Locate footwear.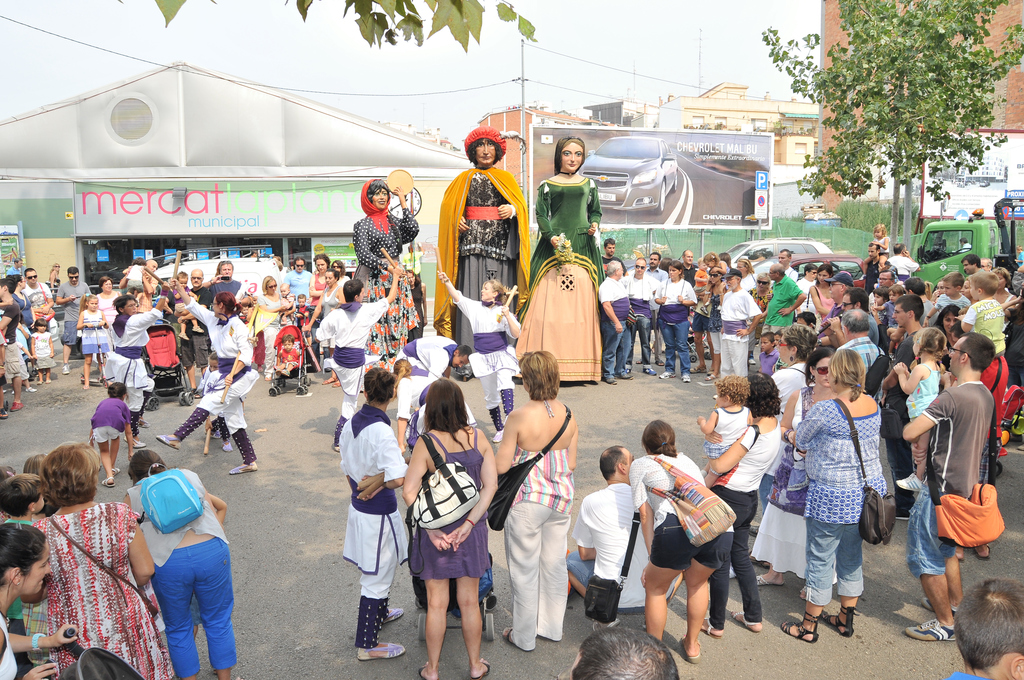
Bounding box: {"x1": 122, "y1": 433, "x2": 150, "y2": 451}.
